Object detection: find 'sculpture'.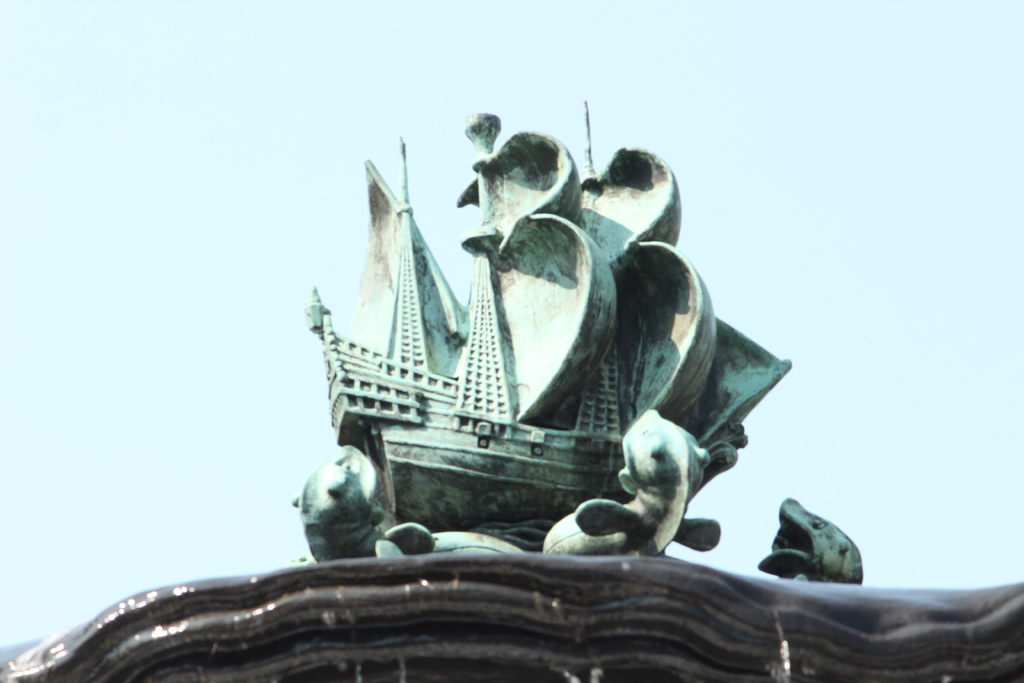
761 488 874 585.
